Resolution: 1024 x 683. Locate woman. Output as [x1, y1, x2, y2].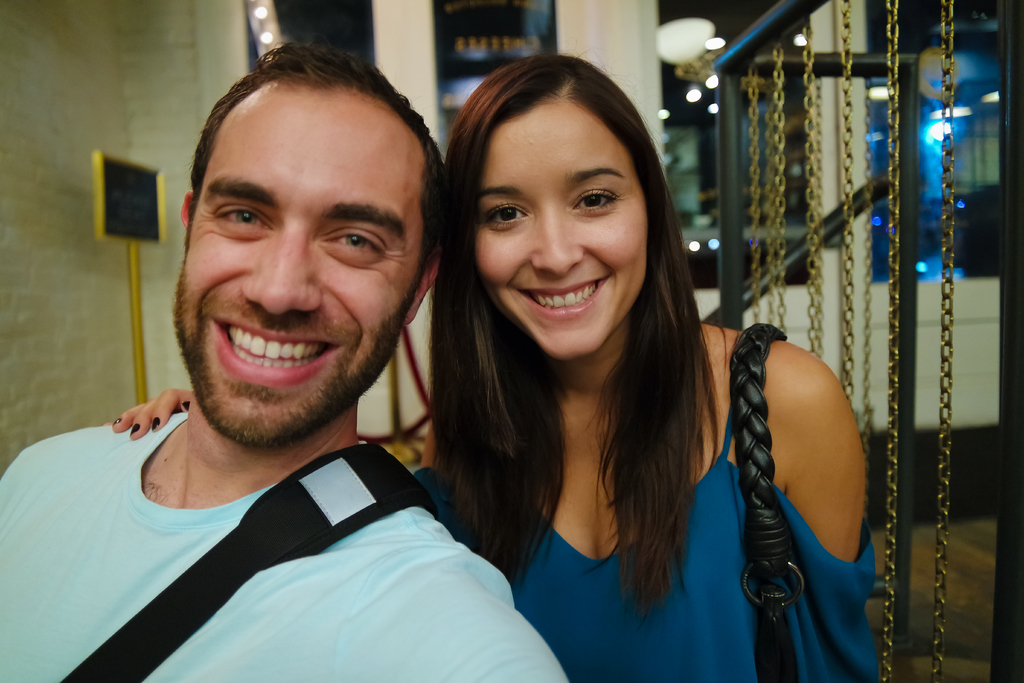
[95, 39, 874, 682].
